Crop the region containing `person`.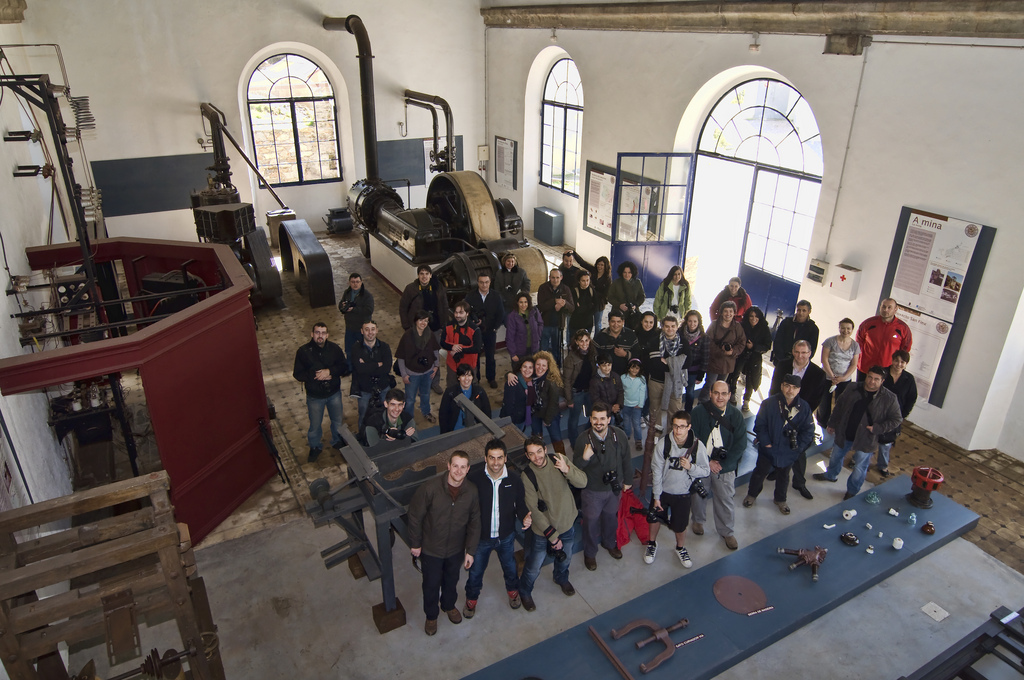
Crop region: (611,264,647,313).
